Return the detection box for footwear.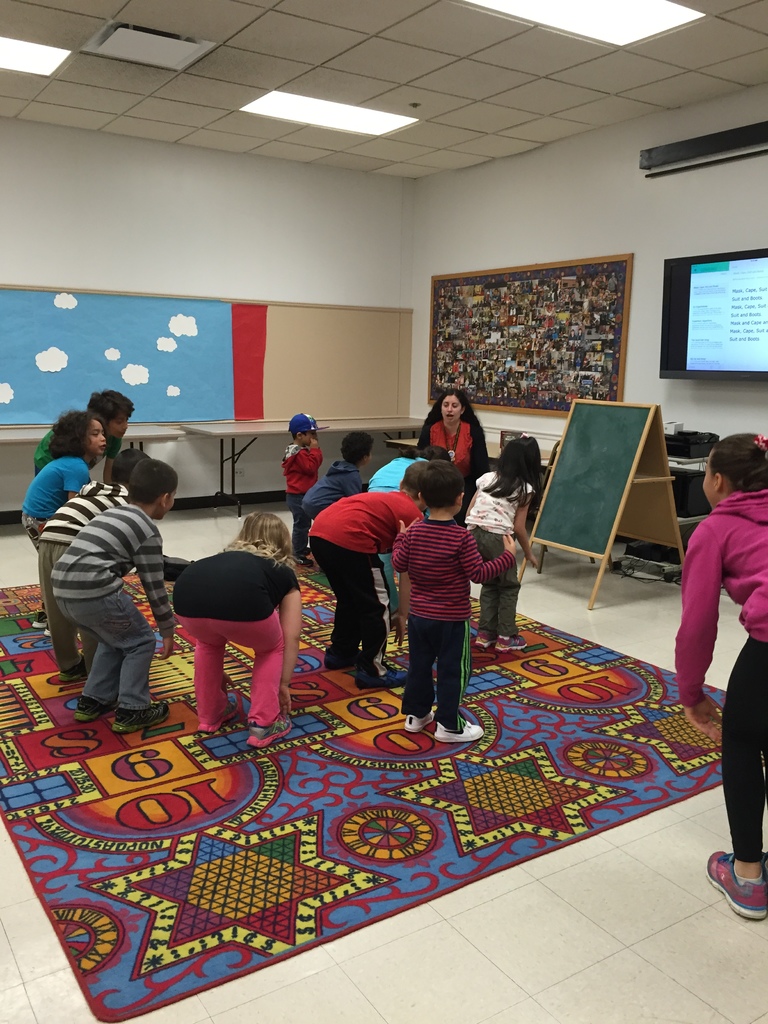
BBox(111, 701, 172, 729).
